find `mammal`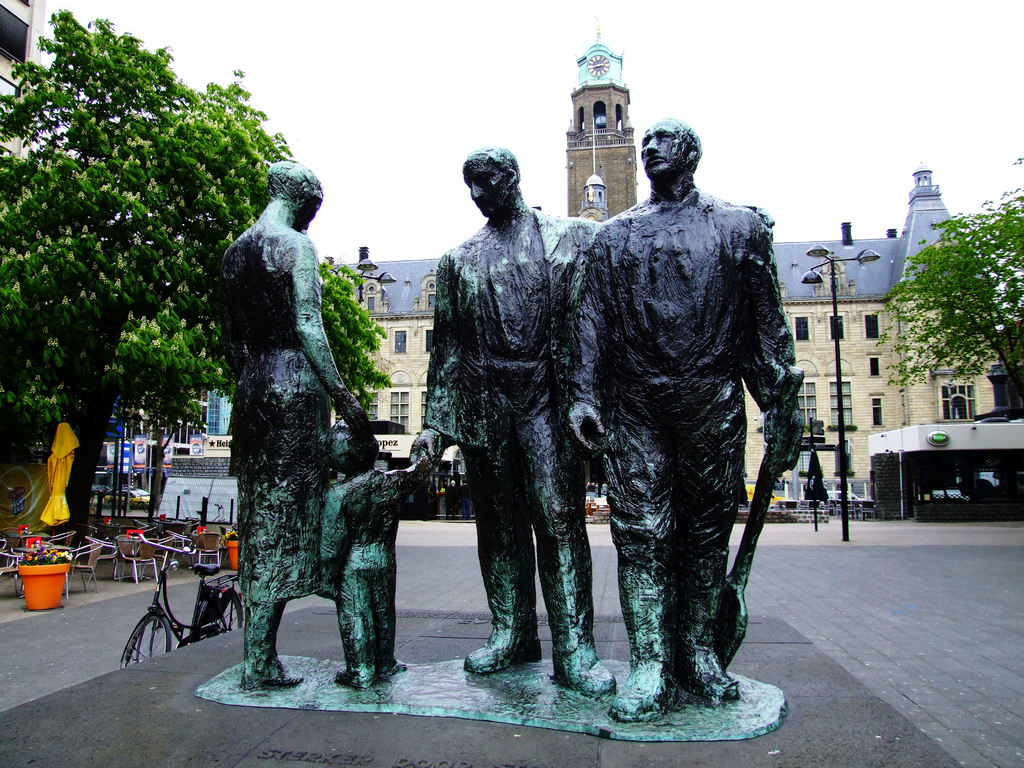
l=408, t=145, r=622, b=695
